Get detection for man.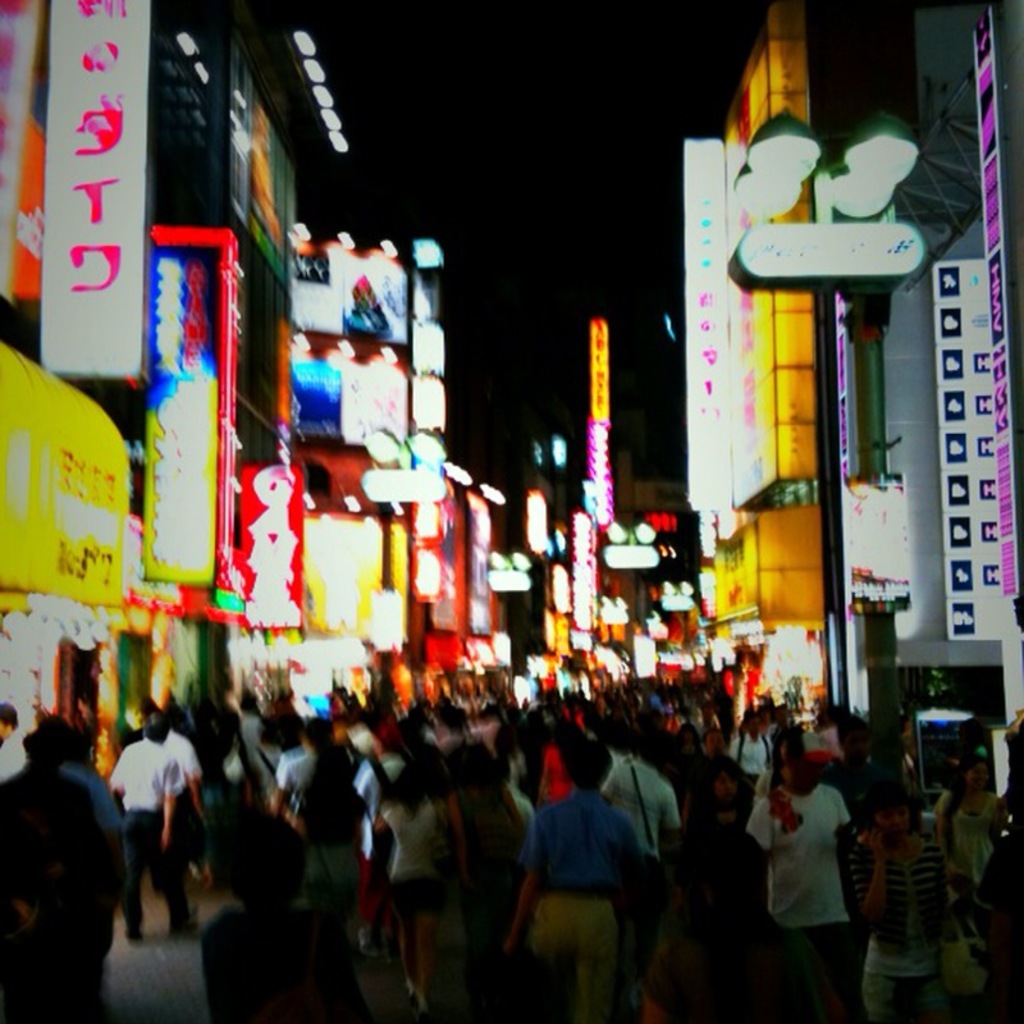
Detection: crop(109, 714, 200, 945).
